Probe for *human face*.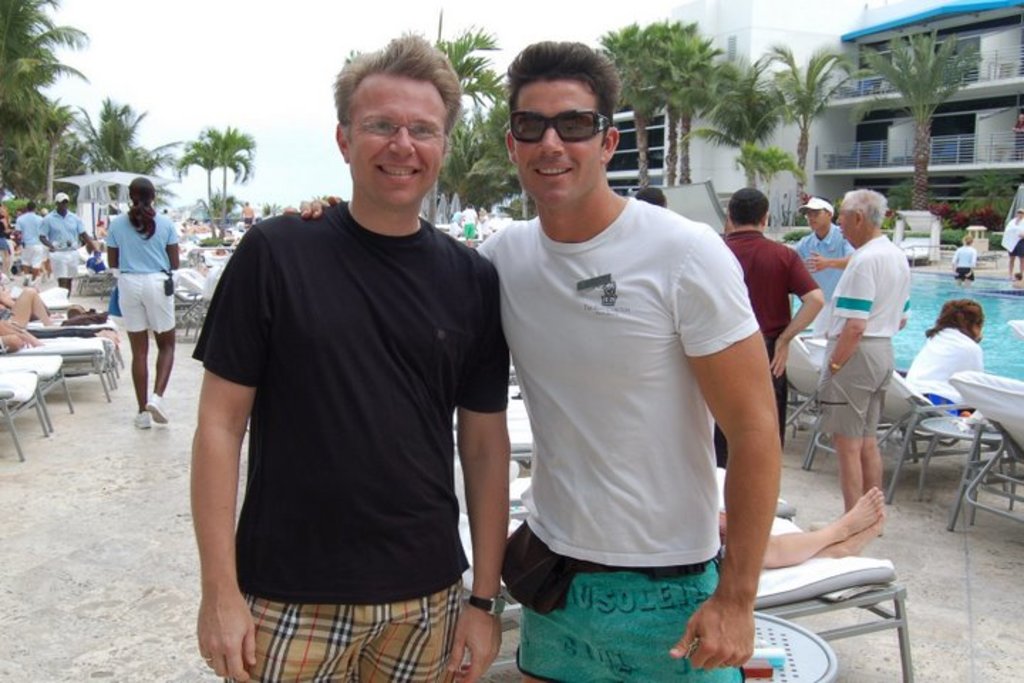
Probe result: box=[518, 78, 597, 208].
